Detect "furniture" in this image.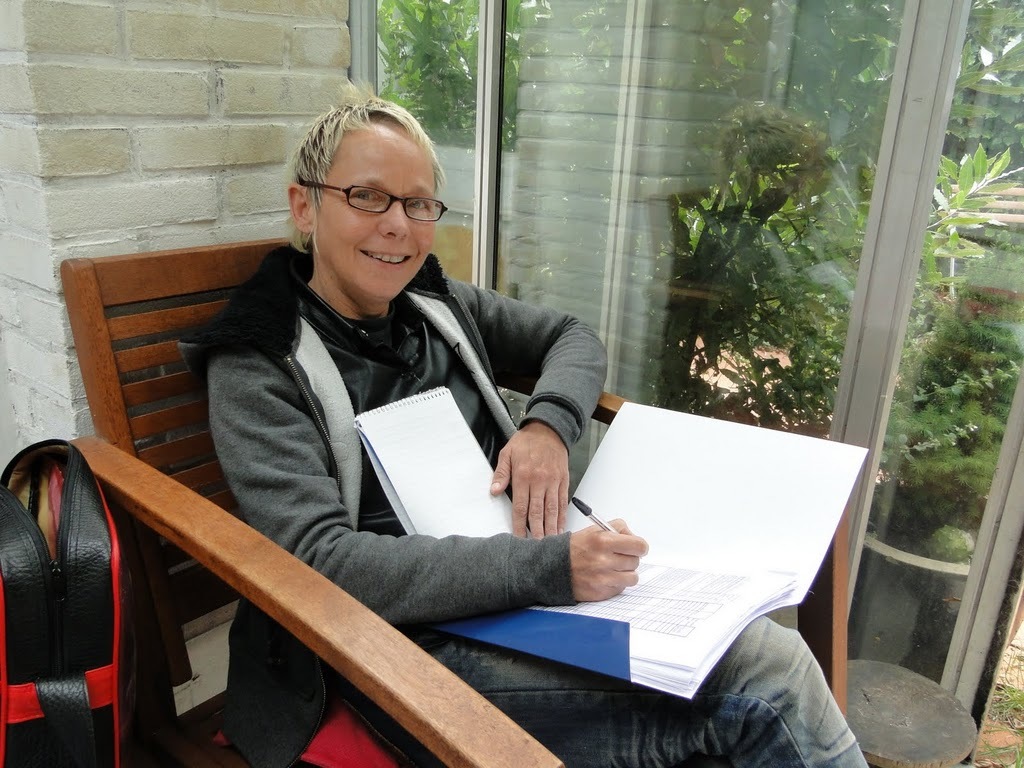
Detection: 59, 237, 848, 767.
